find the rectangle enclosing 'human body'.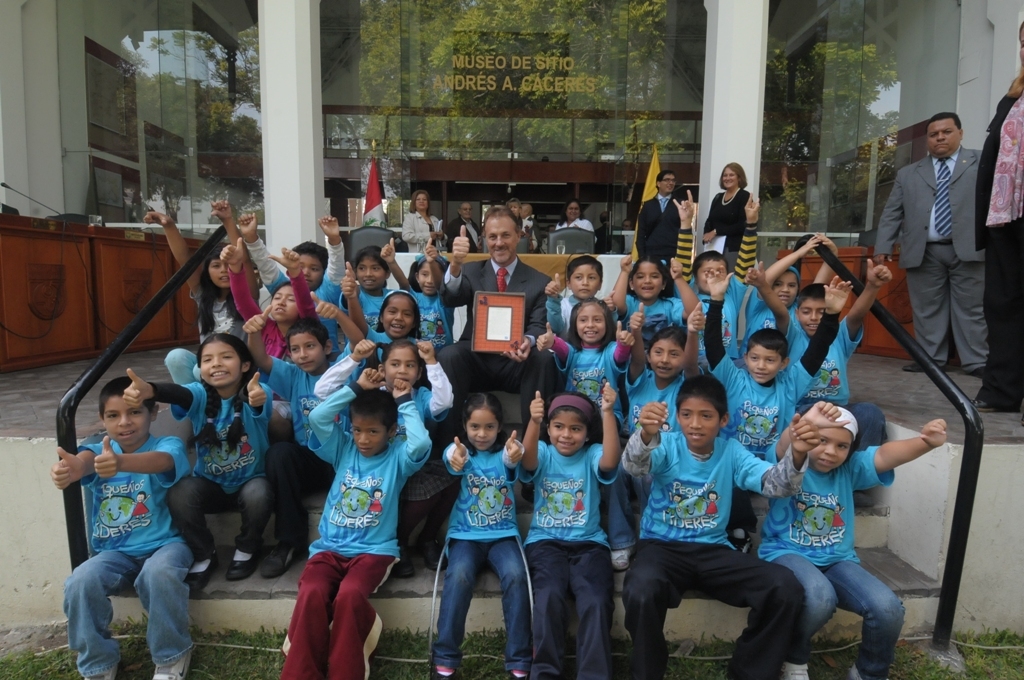
[x1=765, y1=399, x2=951, y2=675].
